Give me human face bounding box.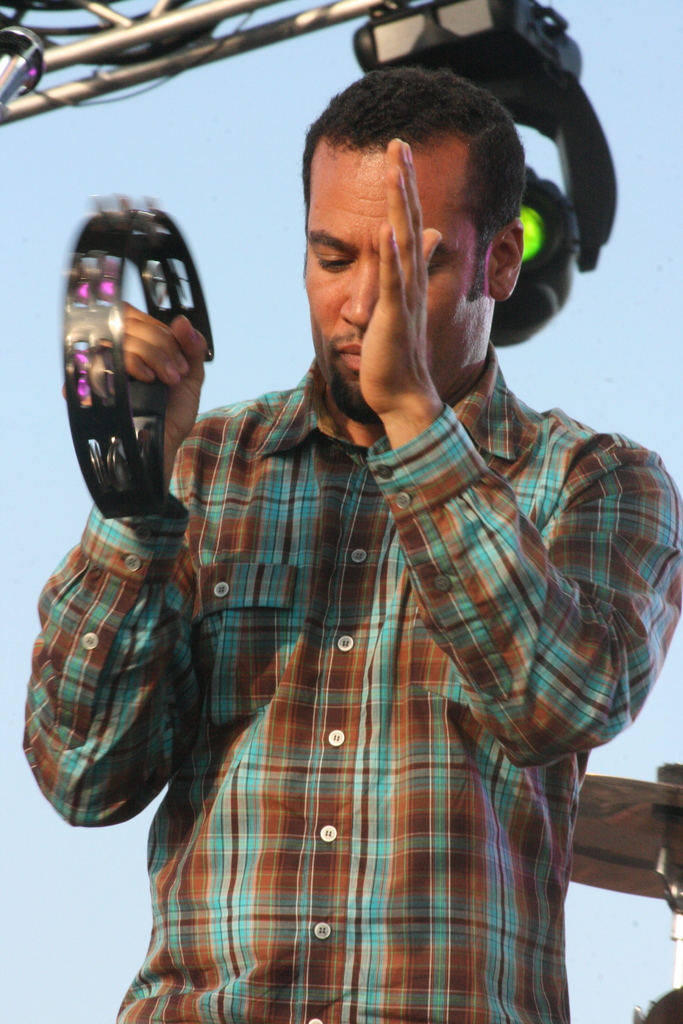
(302, 154, 488, 423).
